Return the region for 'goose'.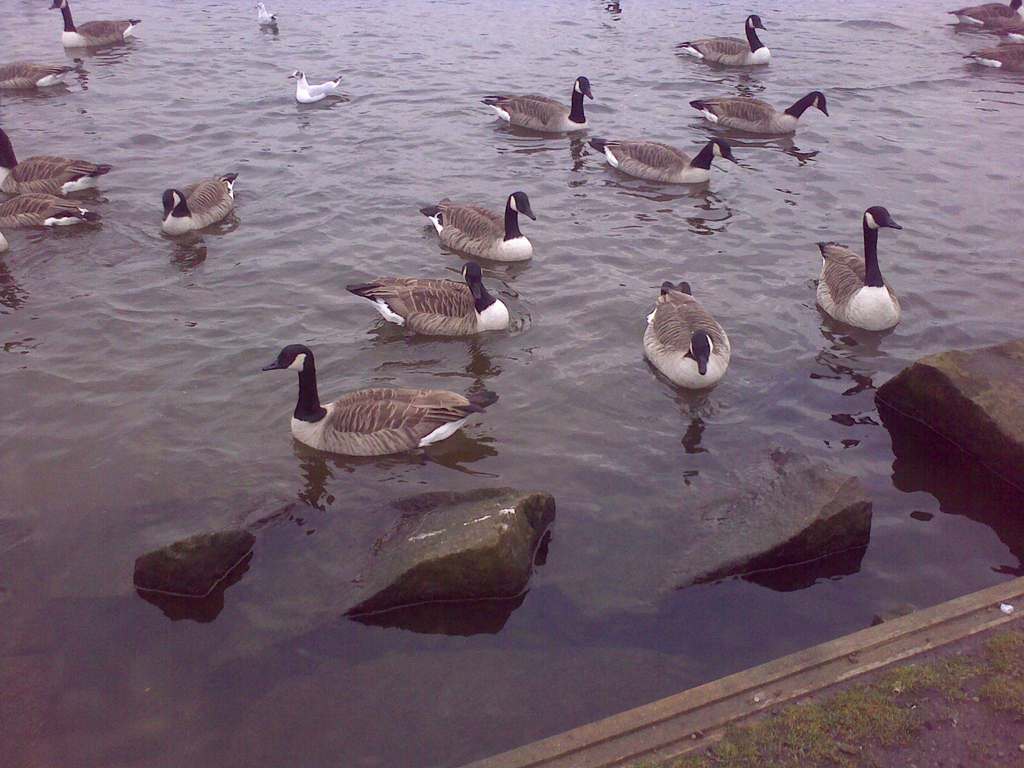
(260,346,493,454).
